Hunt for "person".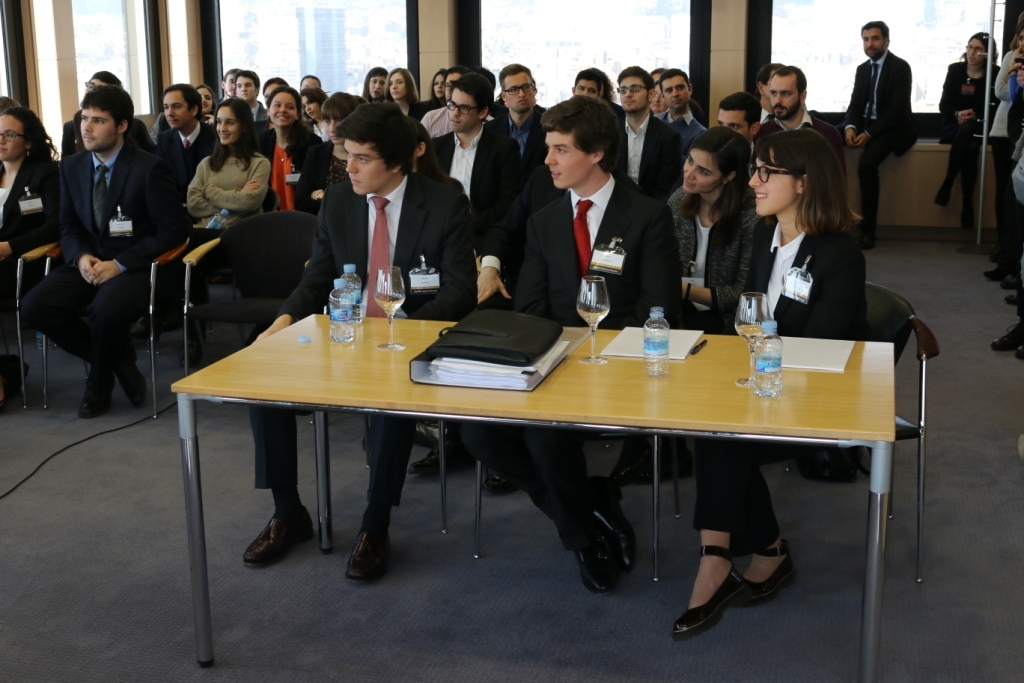
Hunted down at l=706, t=88, r=752, b=139.
